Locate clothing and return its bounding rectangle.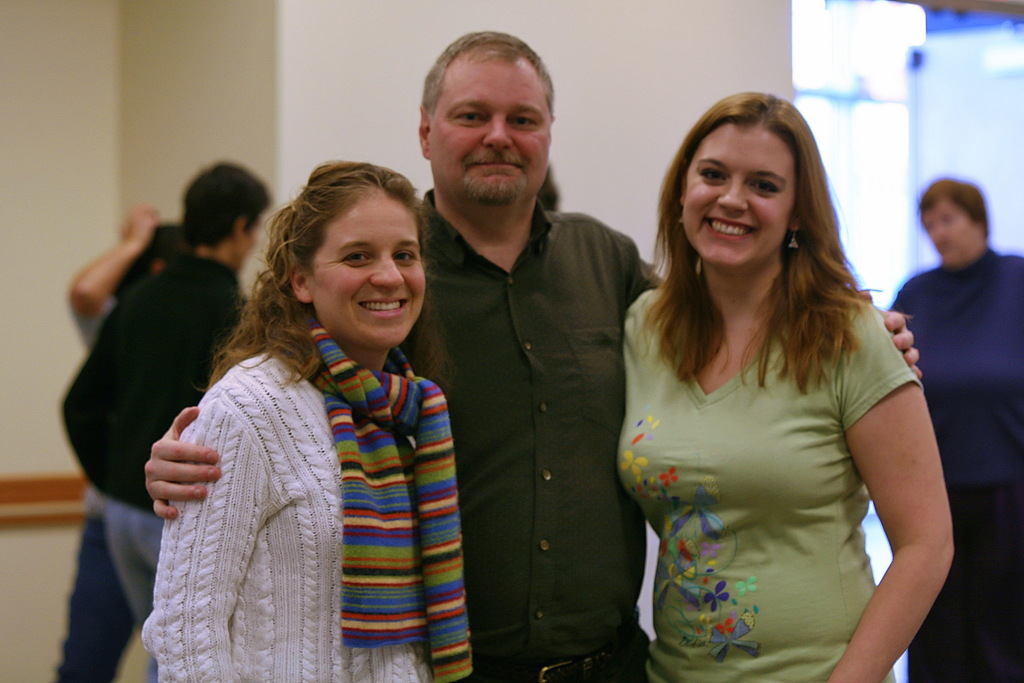
left=880, top=245, right=1023, bottom=682.
